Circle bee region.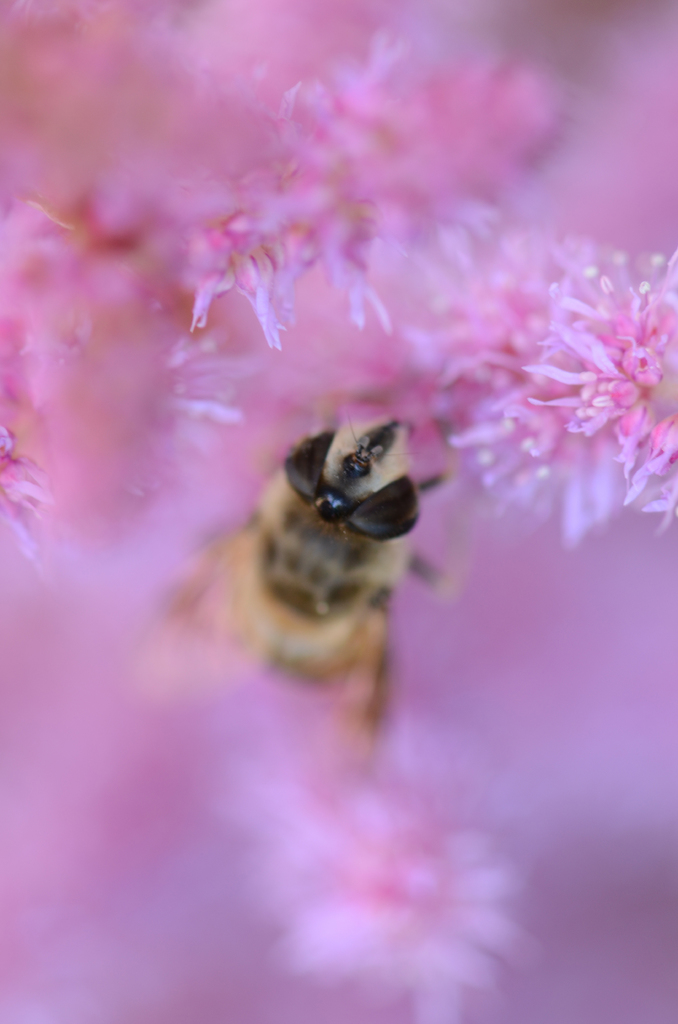
Region: (left=162, top=387, right=461, bottom=727).
